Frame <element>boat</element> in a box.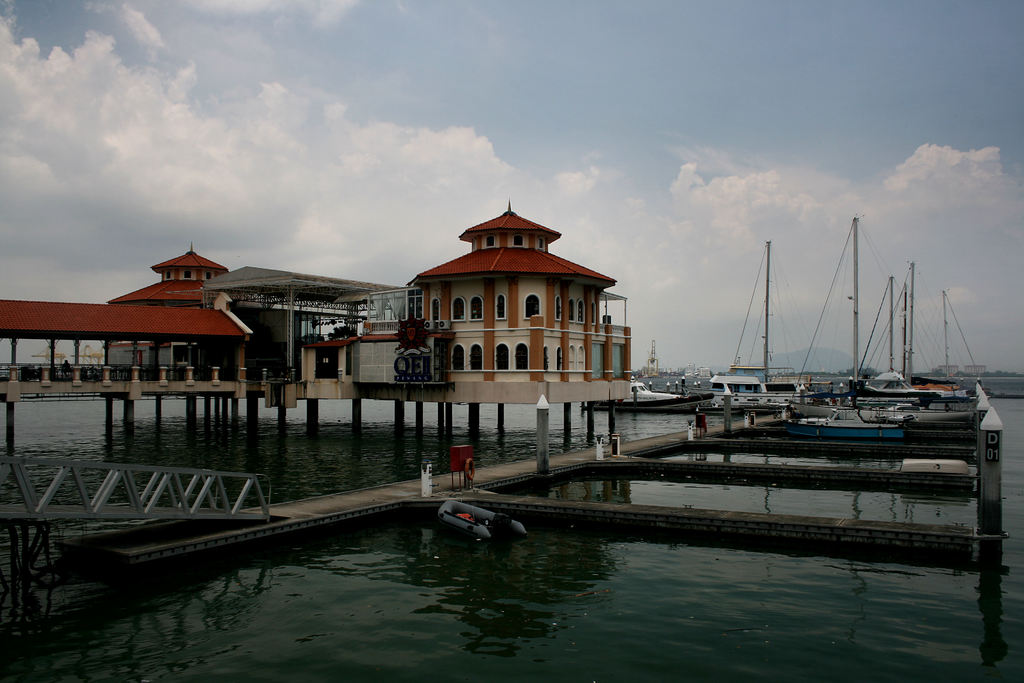
<box>918,288,974,390</box>.
